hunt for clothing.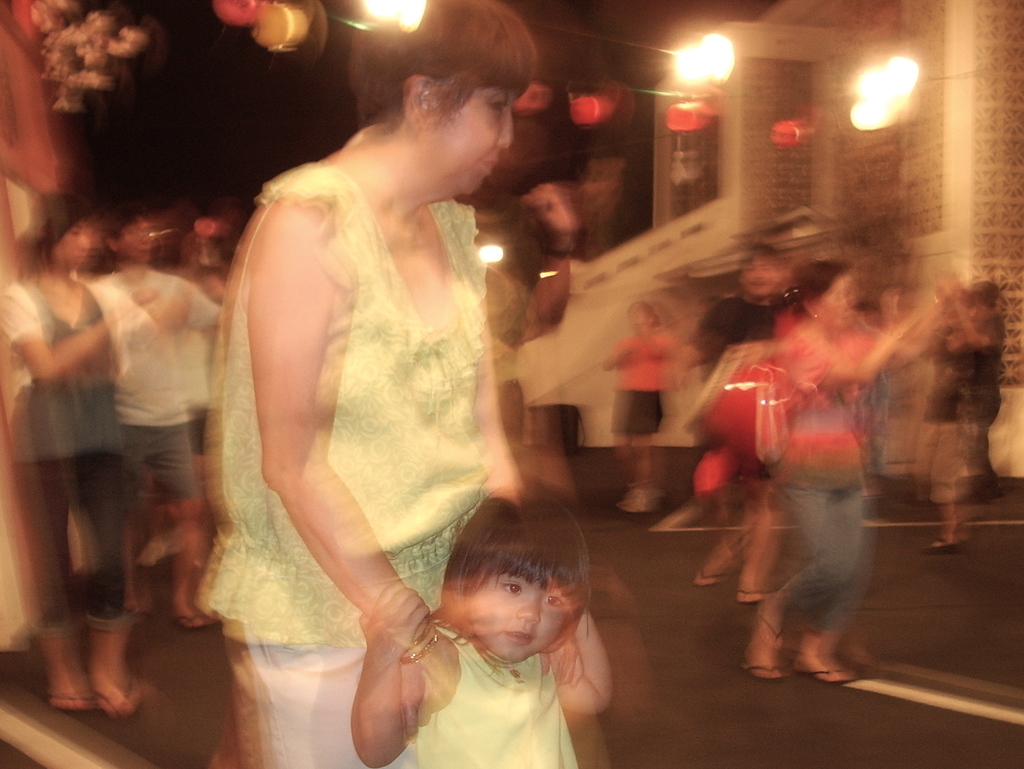
Hunted down at {"x1": 403, "y1": 613, "x2": 588, "y2": 768}.
